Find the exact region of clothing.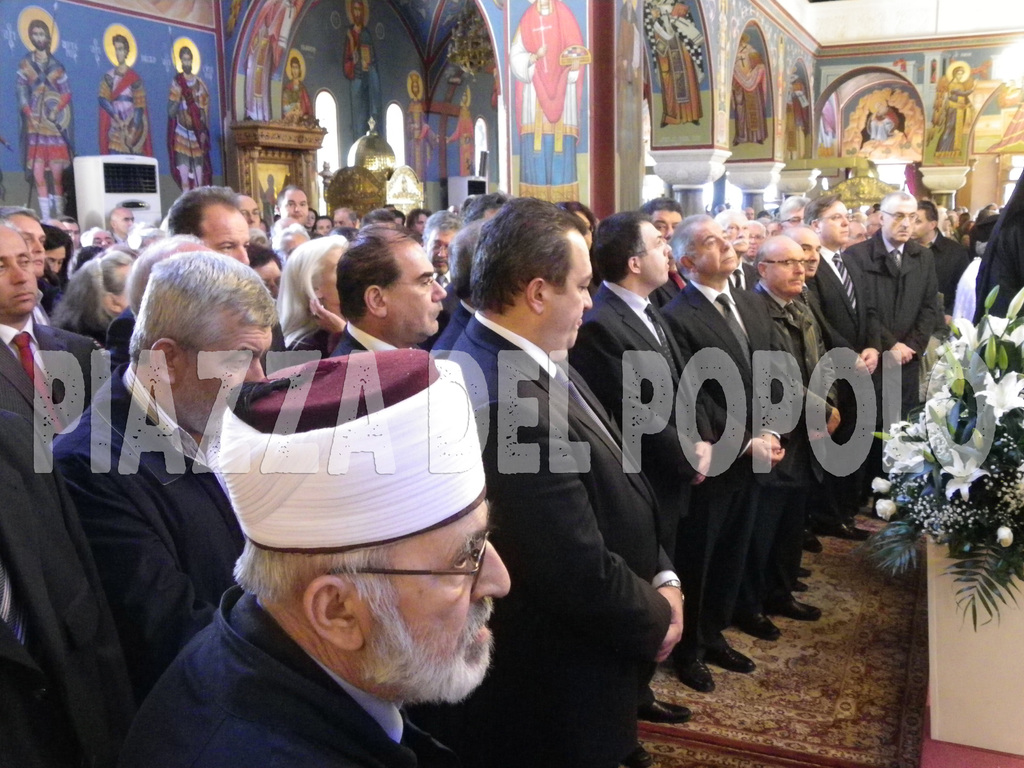
Exact region: pyautogui.locateOnScreen(436, 310, 683, 767).
